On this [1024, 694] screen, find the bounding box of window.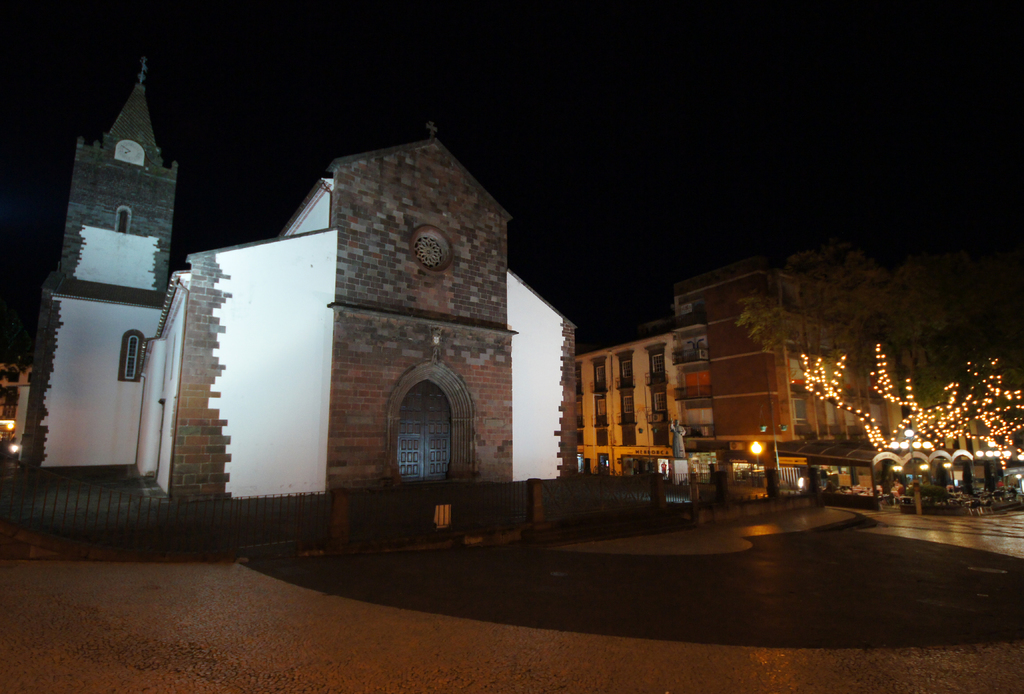
Bounding box: {"x1": 792, "y1": 398, "x2": 807, "y2": 424}.
